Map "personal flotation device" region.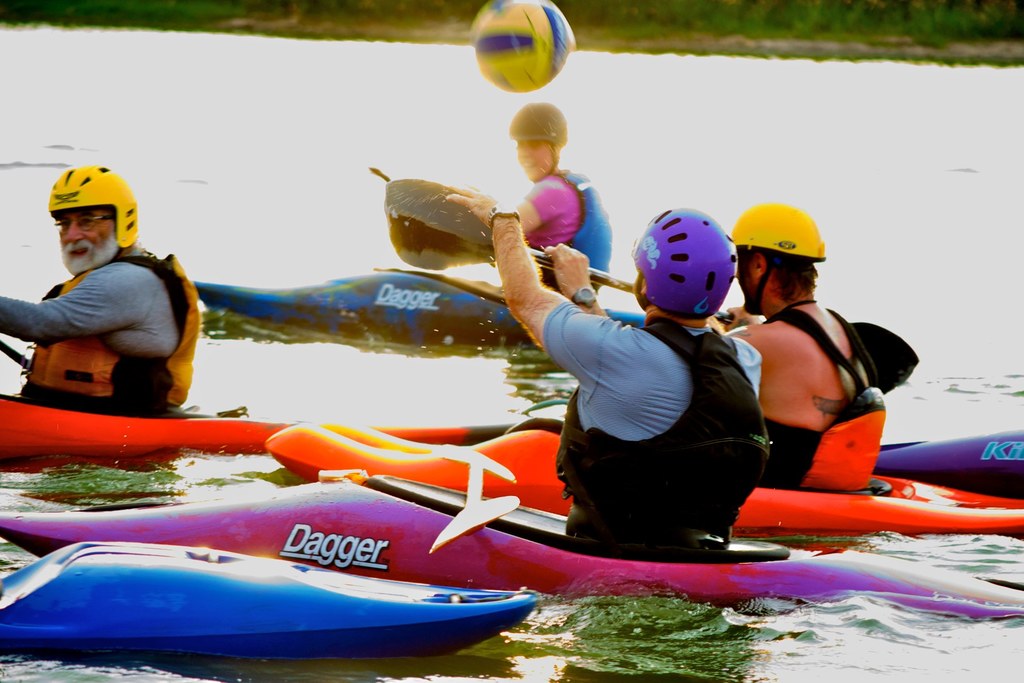
Mapped to [x1=751, y1=308, x2=897, y2=488].
